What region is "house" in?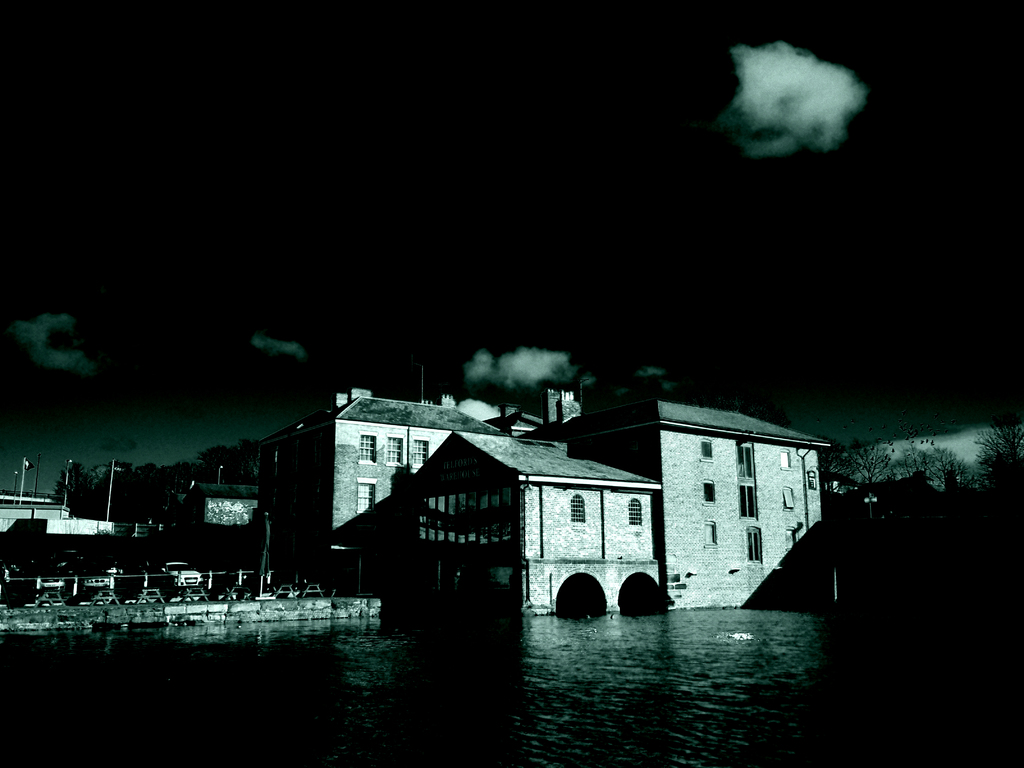
x1=256 y1=387 x2=836 y2=619.
